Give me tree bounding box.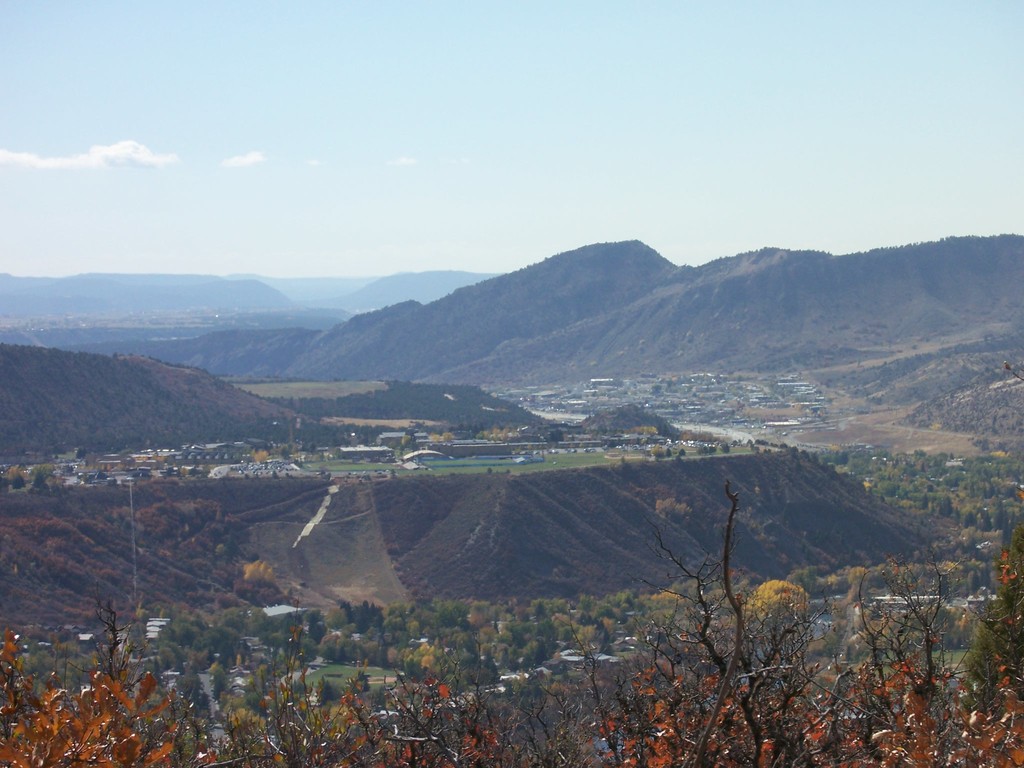
box(743, 577, 810, 622).
